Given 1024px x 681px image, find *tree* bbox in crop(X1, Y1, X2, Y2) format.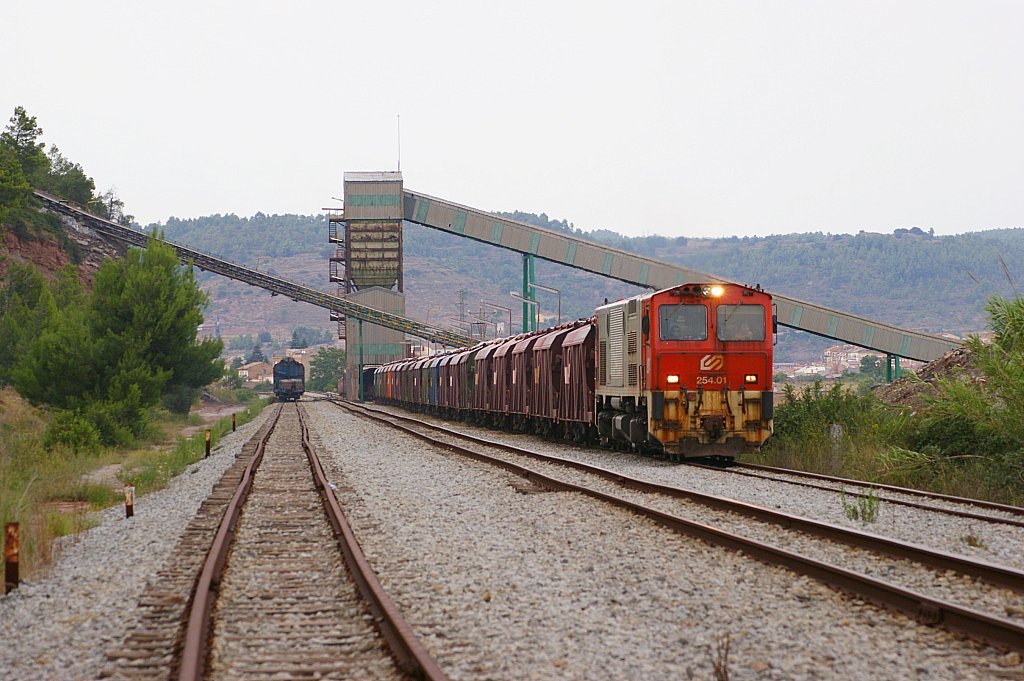
crop(0, 110, 134, 456).
